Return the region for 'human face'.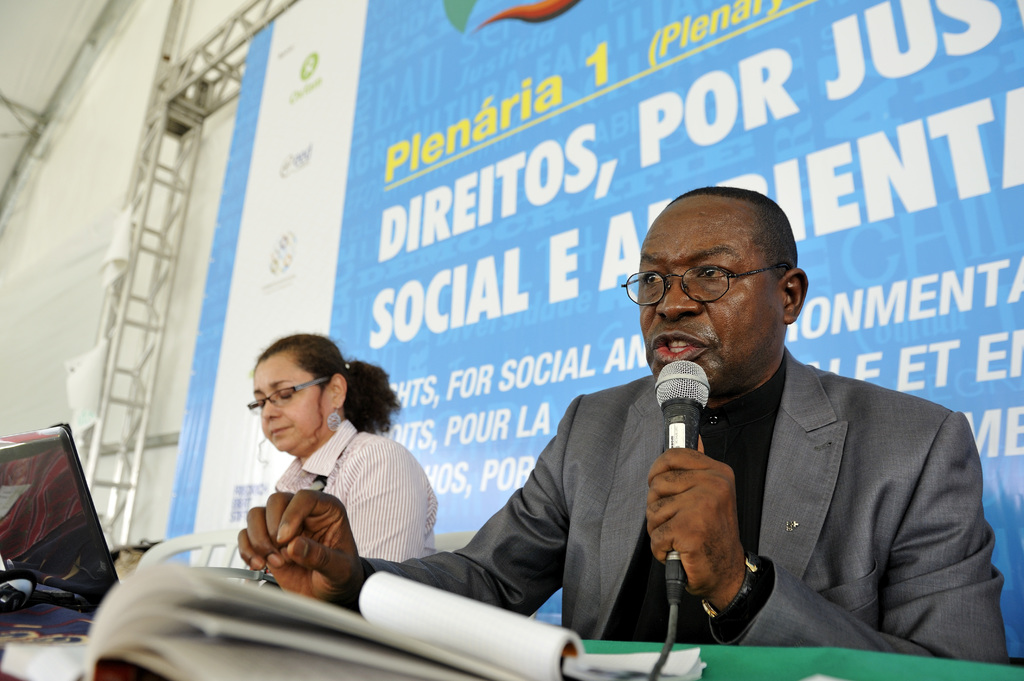
box(247, 363, 327, 451).
